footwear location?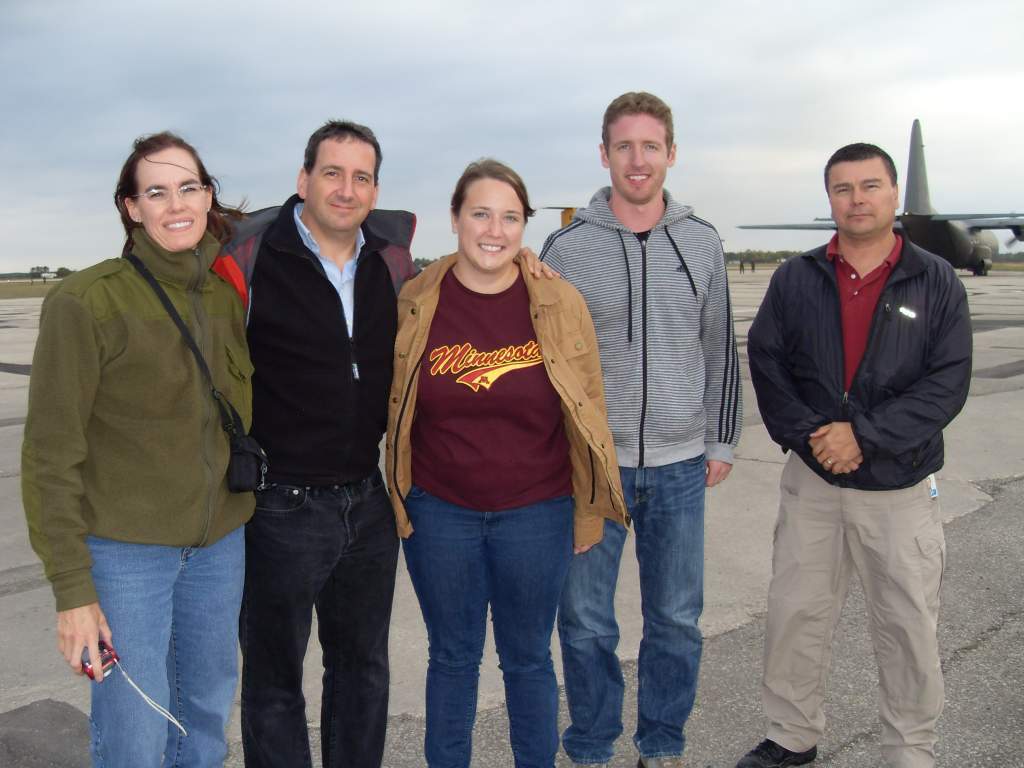
735, 739, 819, 767
